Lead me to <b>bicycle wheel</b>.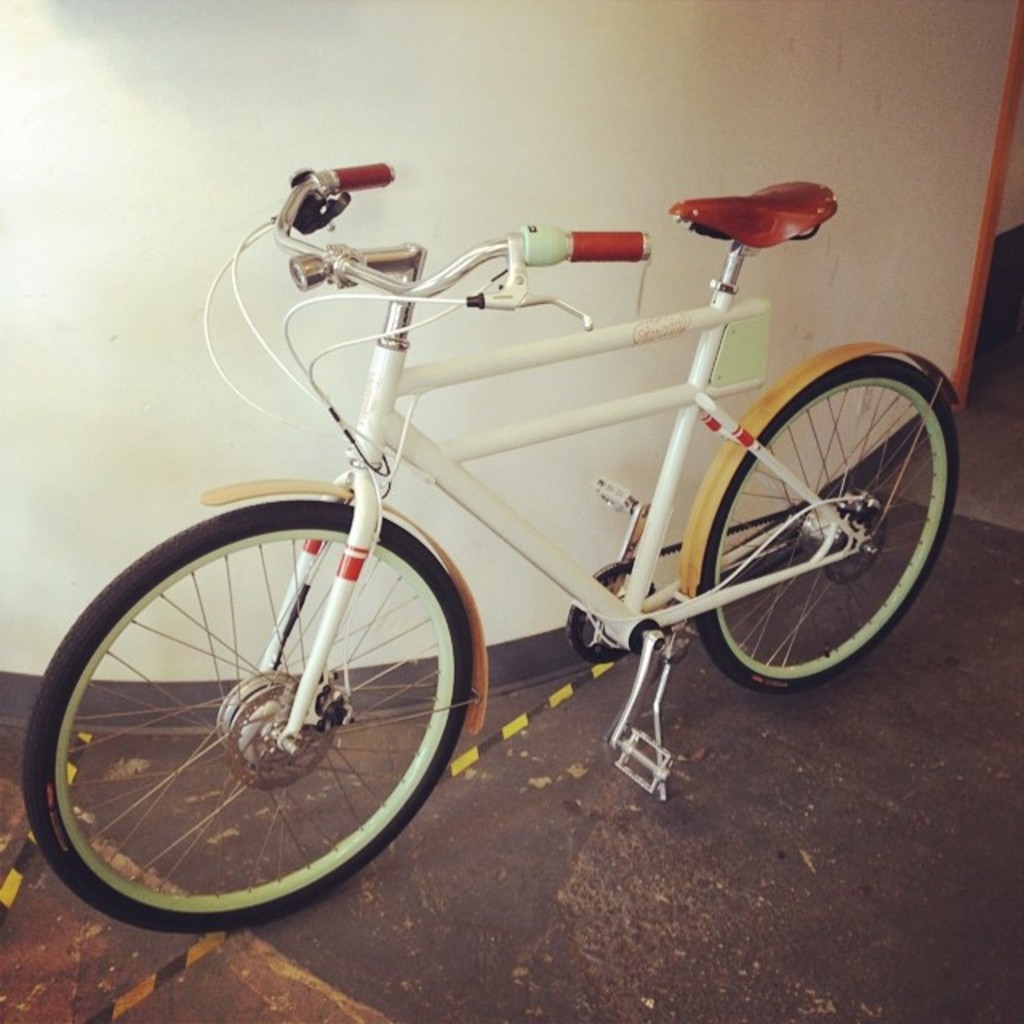
Lead to {"left": 690, "top": 341, "right": 966, "bottom": 707}.
